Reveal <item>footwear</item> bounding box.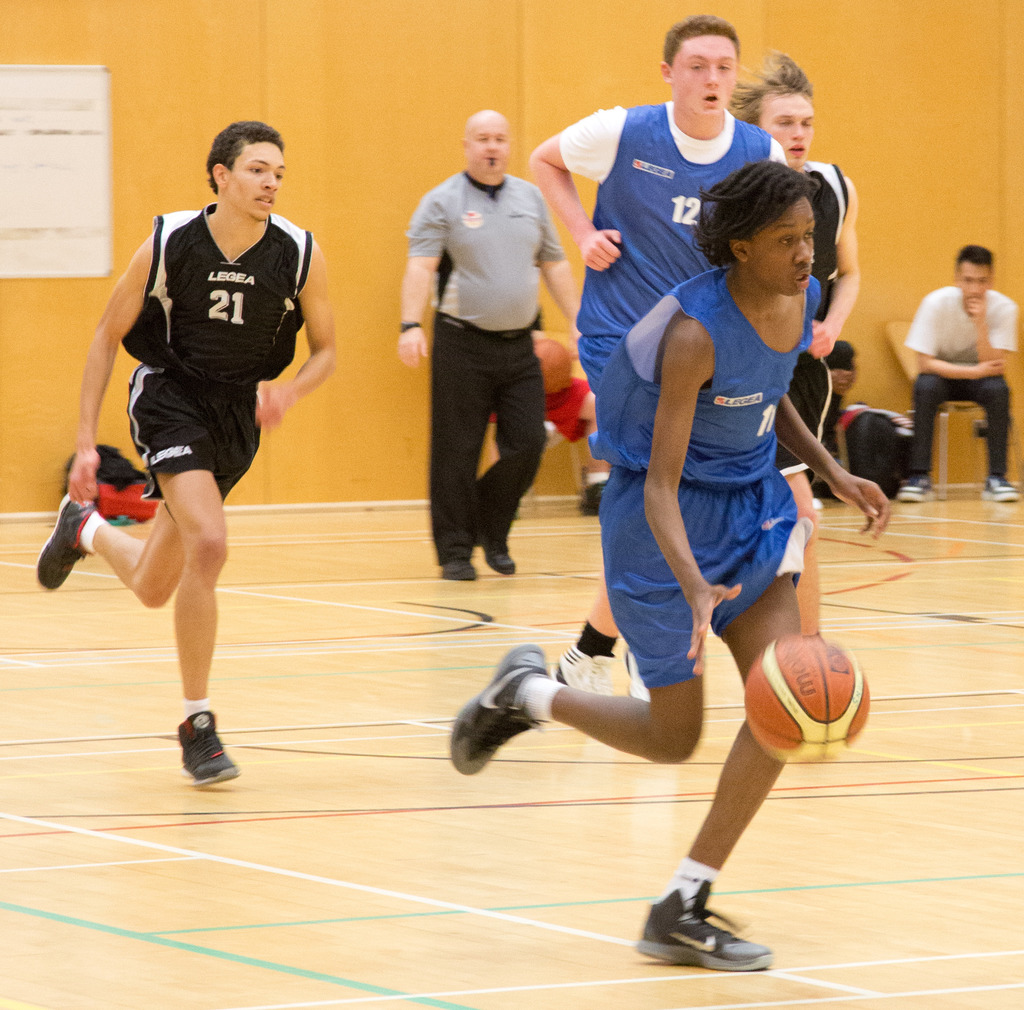
Revealed: l=456, t=651, r=554, b=767.
